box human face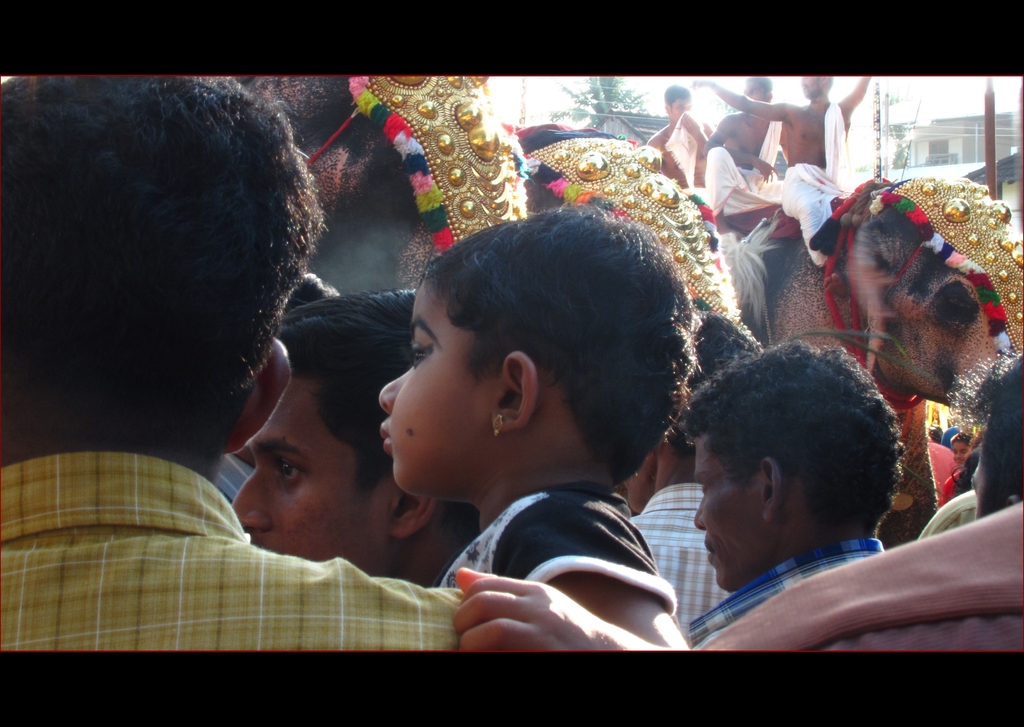
pyautogui.locateOnScreen(692, 432, 770, 592)
